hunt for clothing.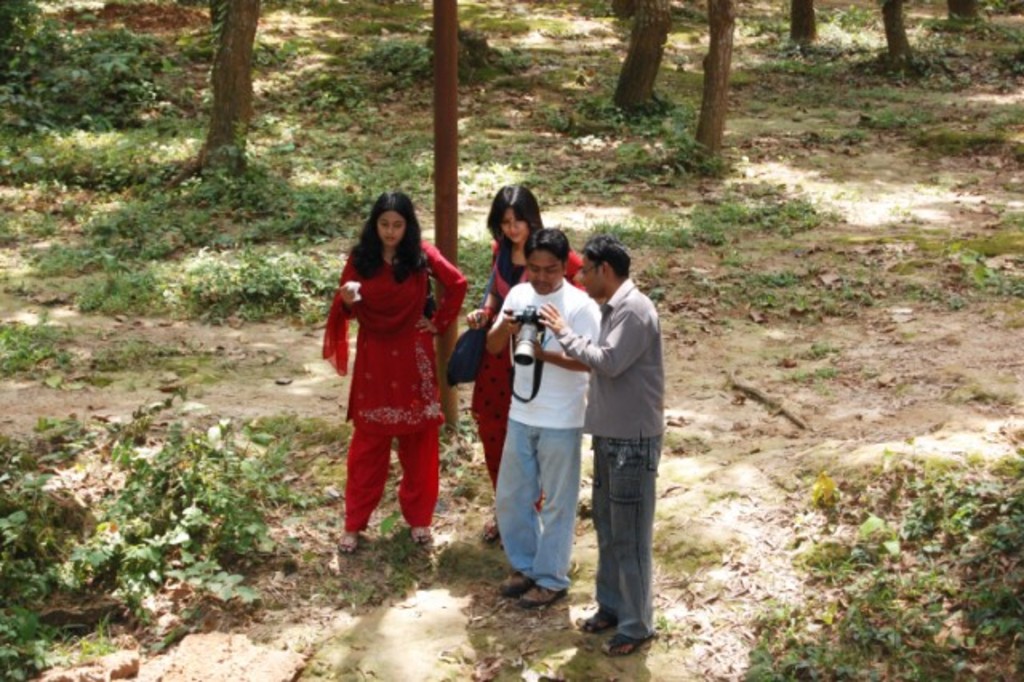
Hunted down at {"left": 494, "top": 280, "right": 606, "bottom": 596}.
